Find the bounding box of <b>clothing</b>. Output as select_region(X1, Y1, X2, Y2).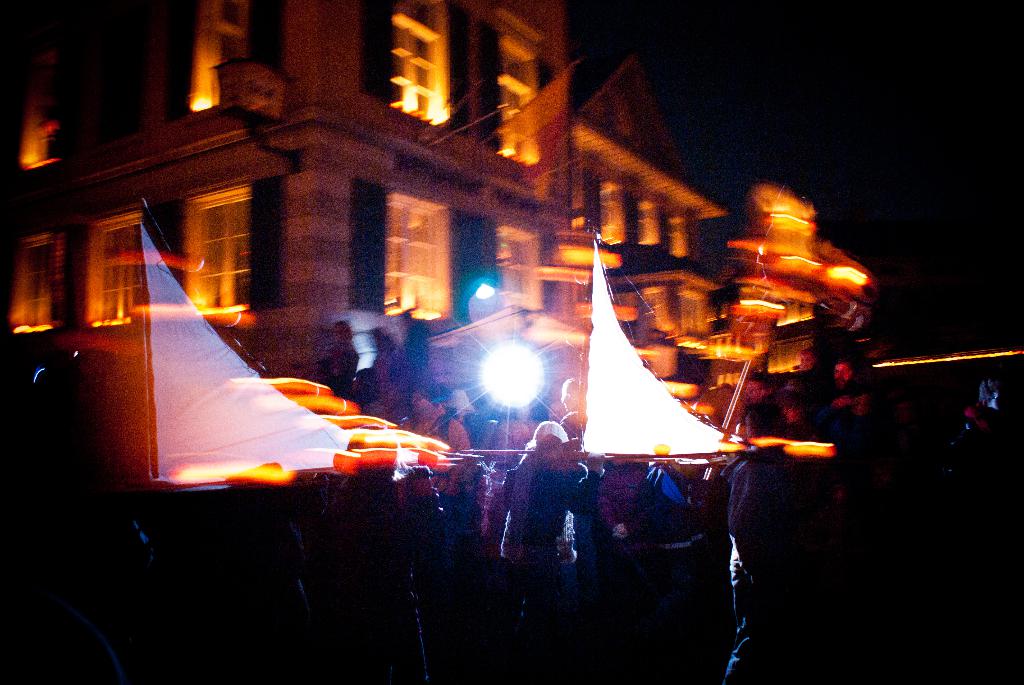
select_region(584, 462, 645, 533).
